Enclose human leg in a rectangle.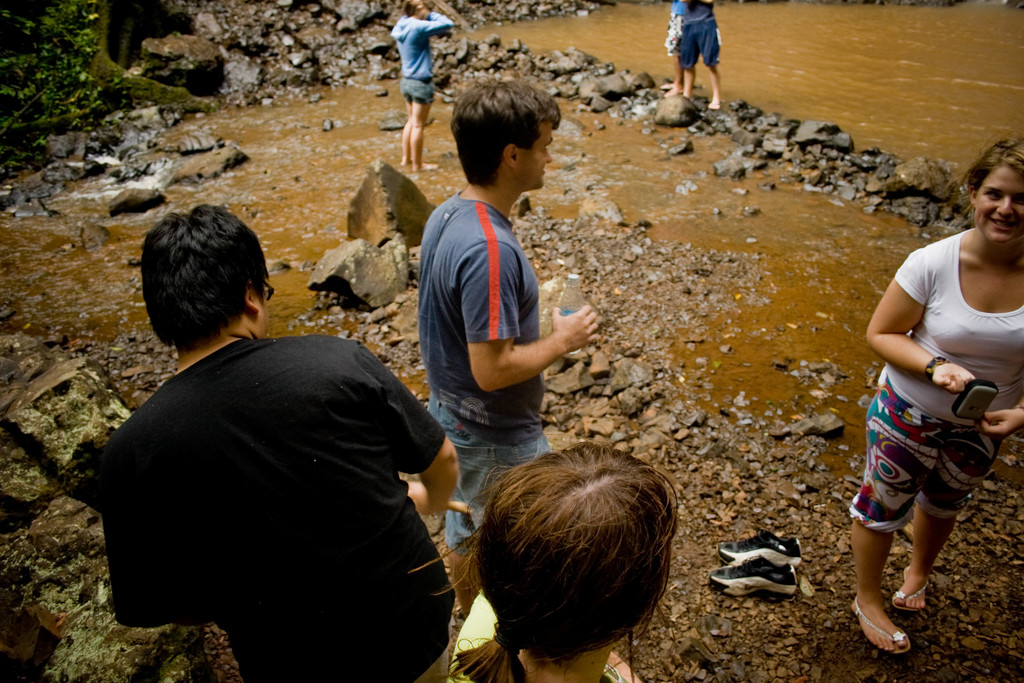
BBox(430, 393, 556, 622).
